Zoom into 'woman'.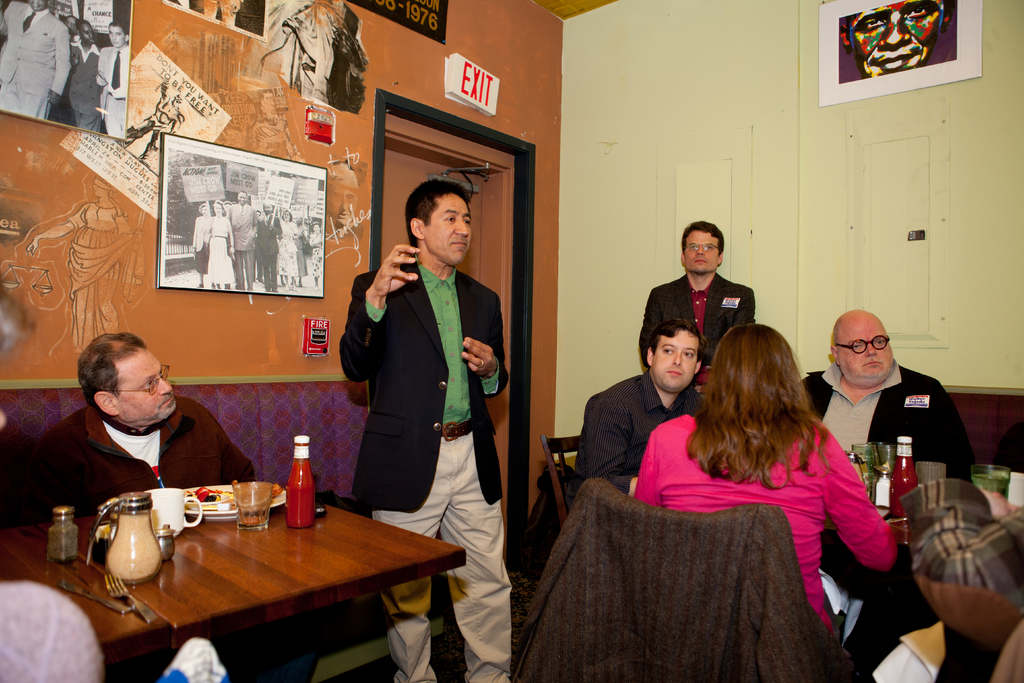
Zoom target: [308, 222, 323, 286].
